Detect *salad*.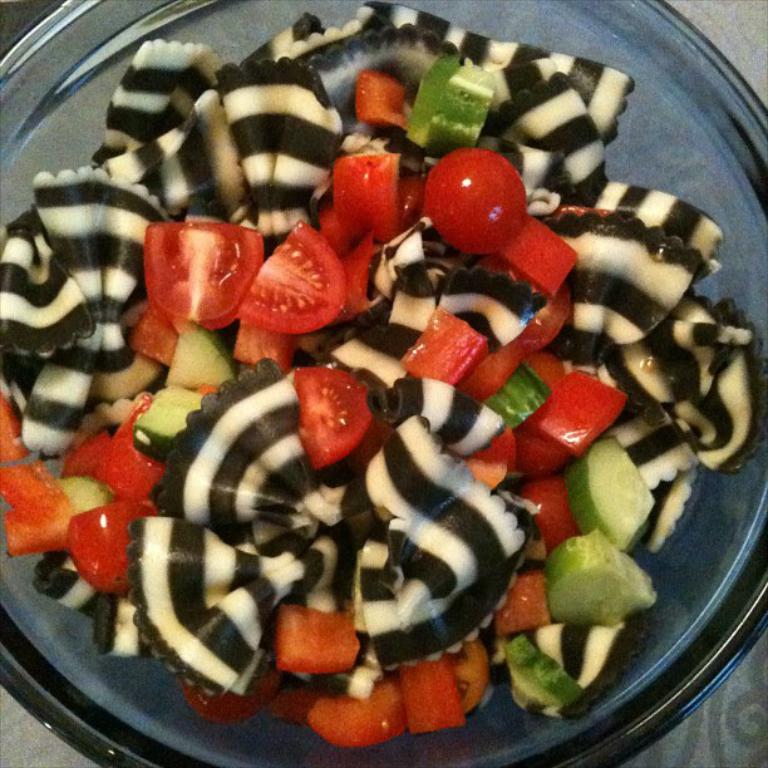
Detected at [0,0,767,754].
